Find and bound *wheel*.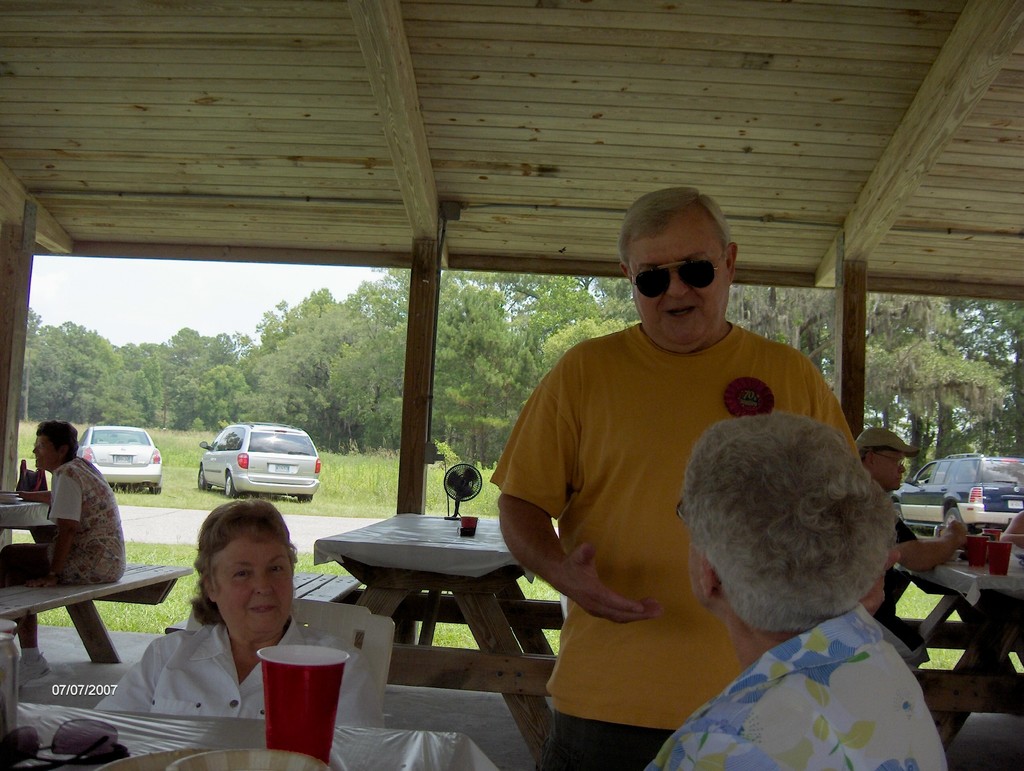
Bound: bbox=(221, 473, 237, 495).
